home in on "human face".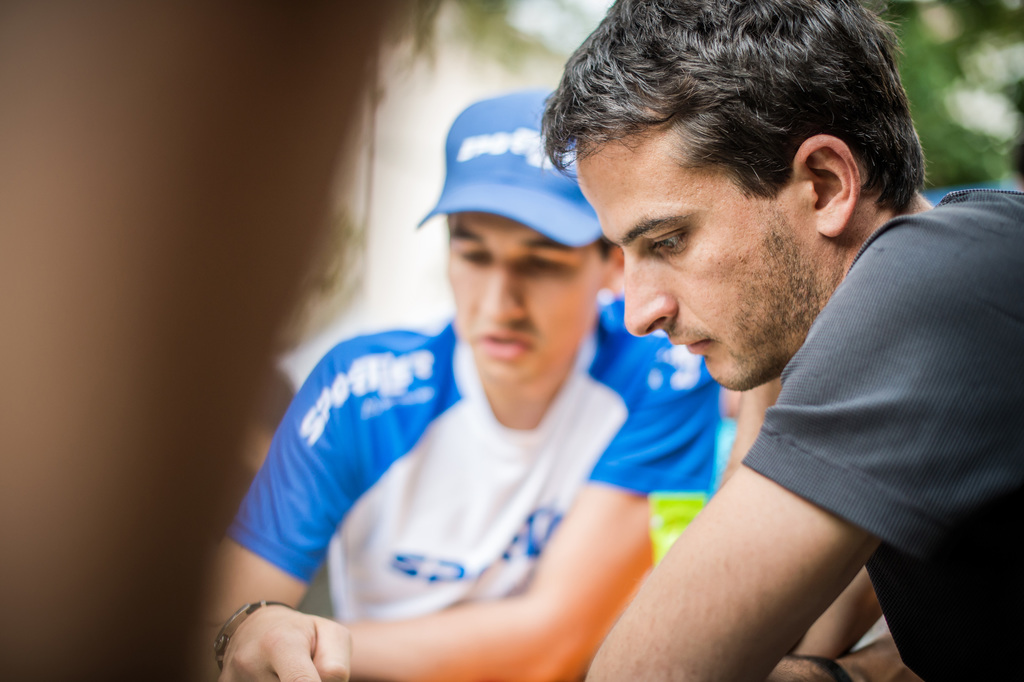
Homed in at Rect(449, 214, 595, 388).
